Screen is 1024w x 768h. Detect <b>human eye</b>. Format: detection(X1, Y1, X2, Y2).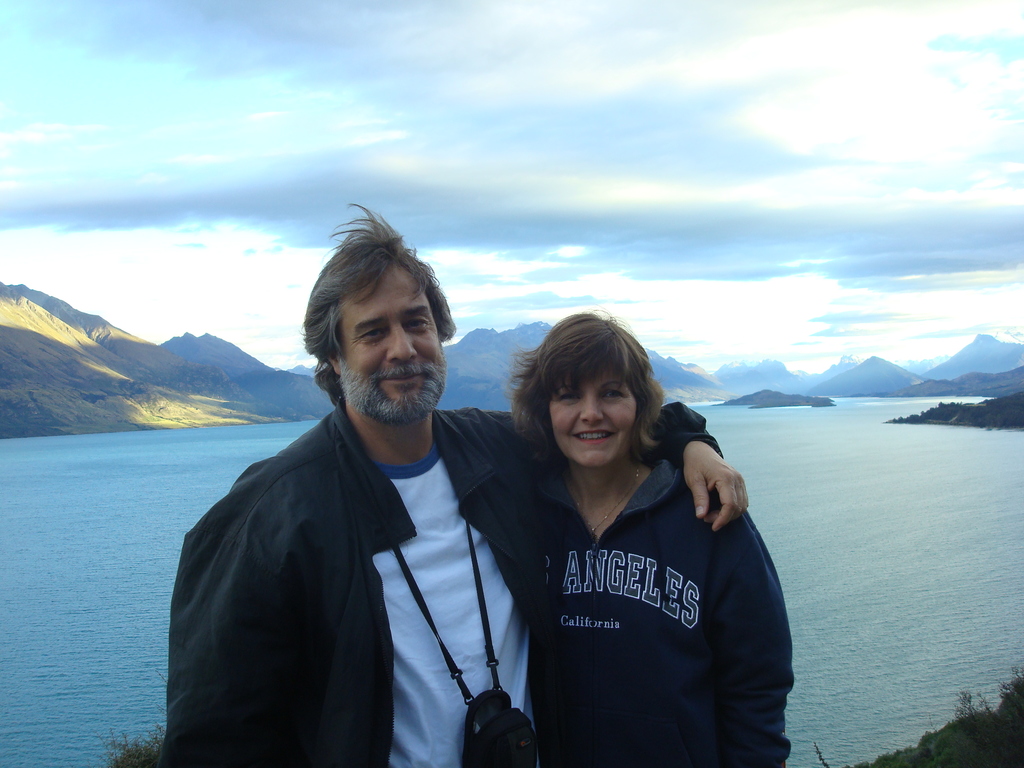
detection(406, 314, 429, 331).
